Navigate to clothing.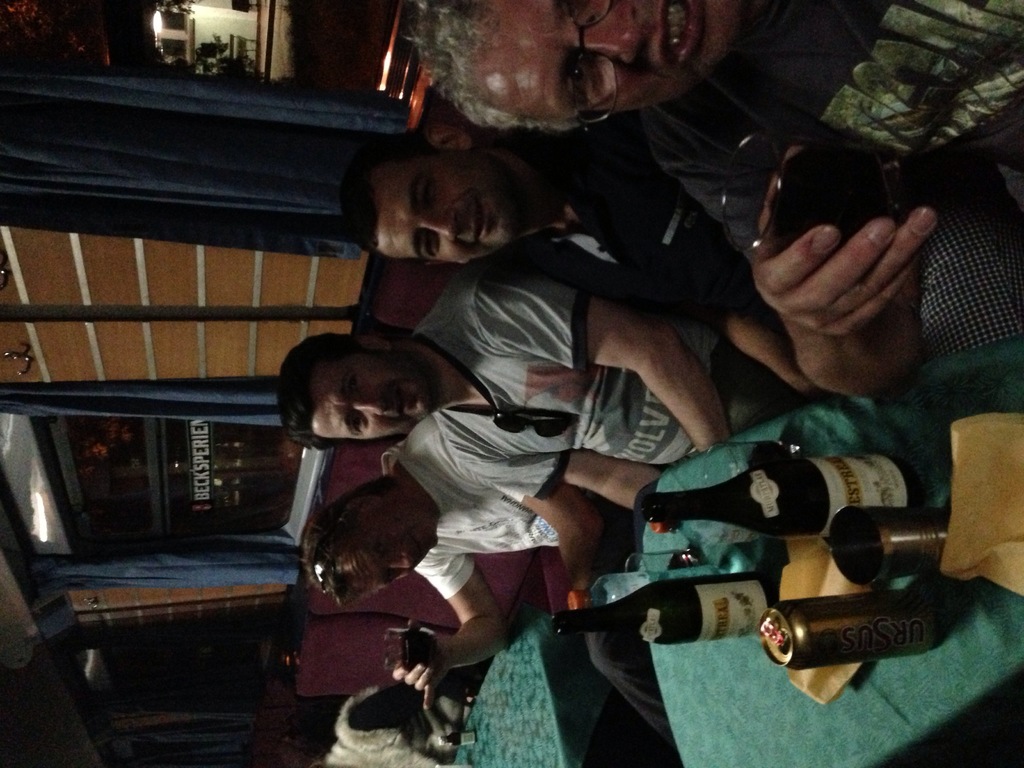
Navigation target: 423:479:554:607.
